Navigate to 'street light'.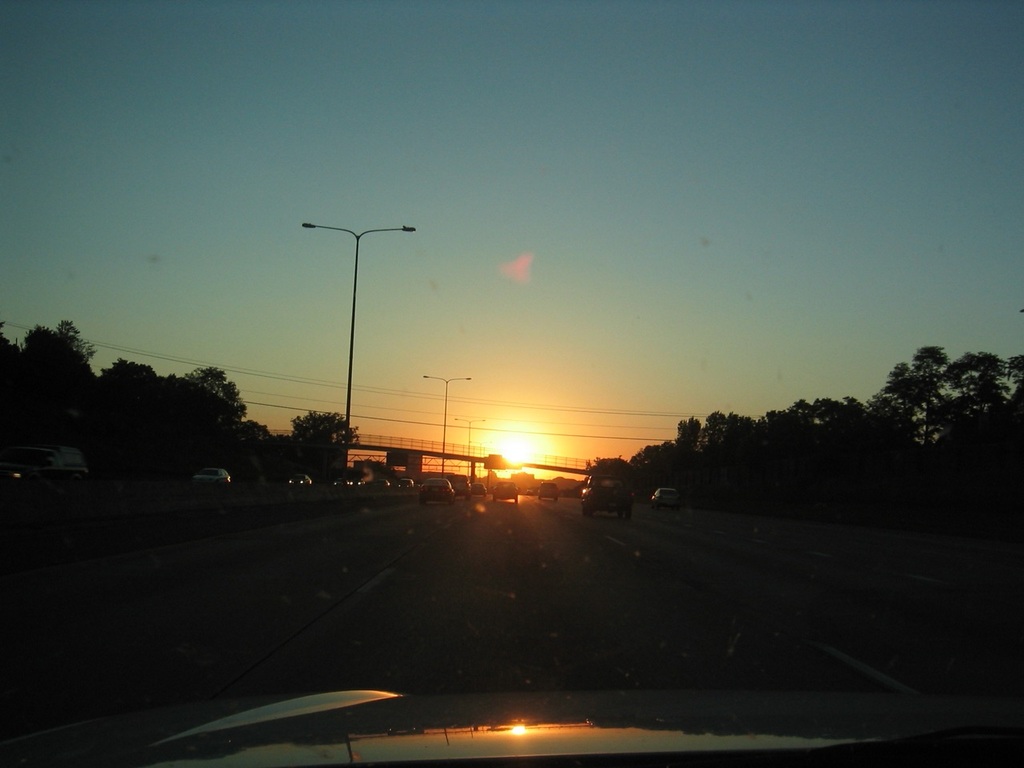
Navigation target: (x1=298, y1=218, x2=420, y2=462).
